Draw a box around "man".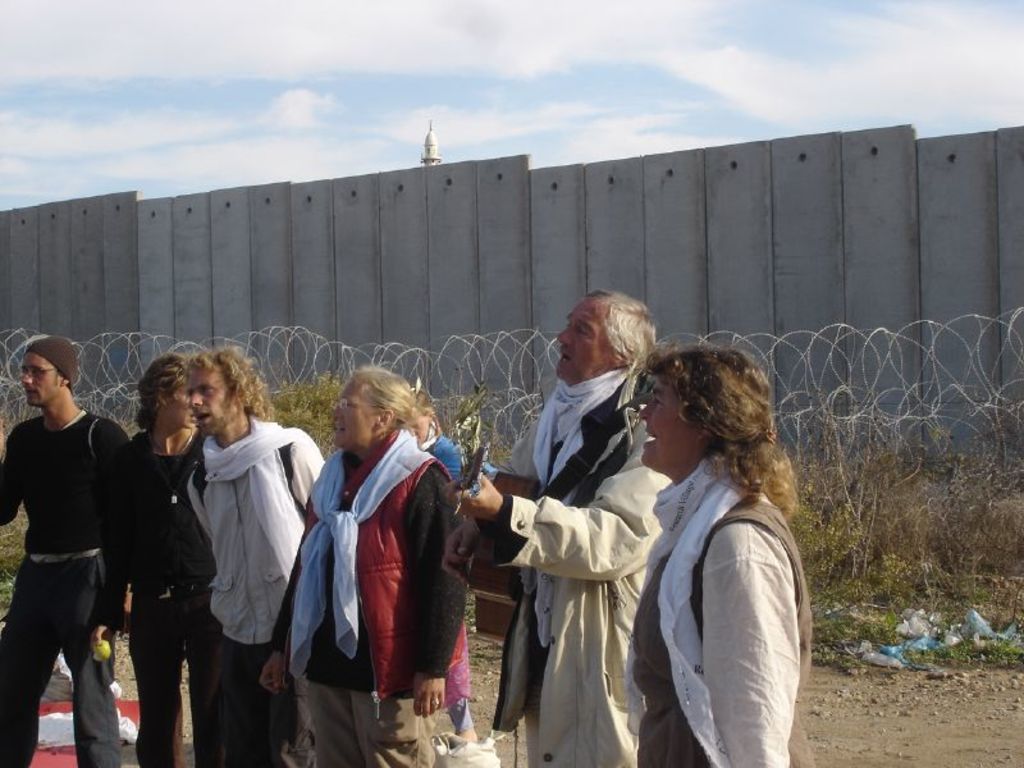
183, 346, 323, 767.
